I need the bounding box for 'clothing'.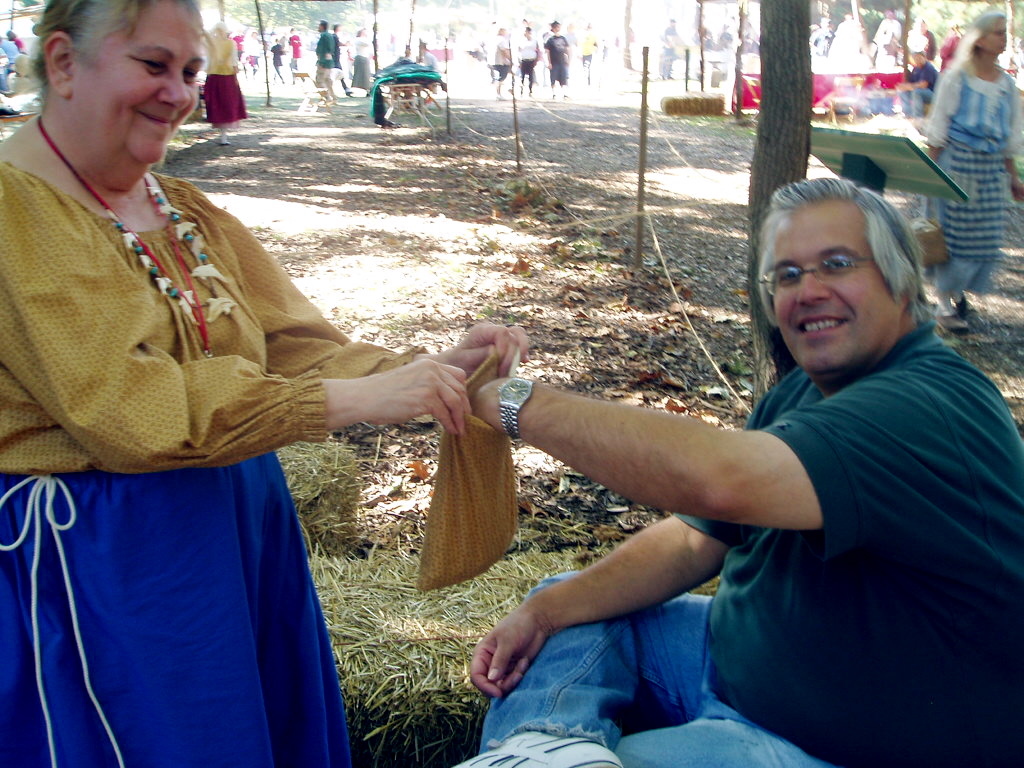
Here it is: detection(488, 39, 514, 72).
